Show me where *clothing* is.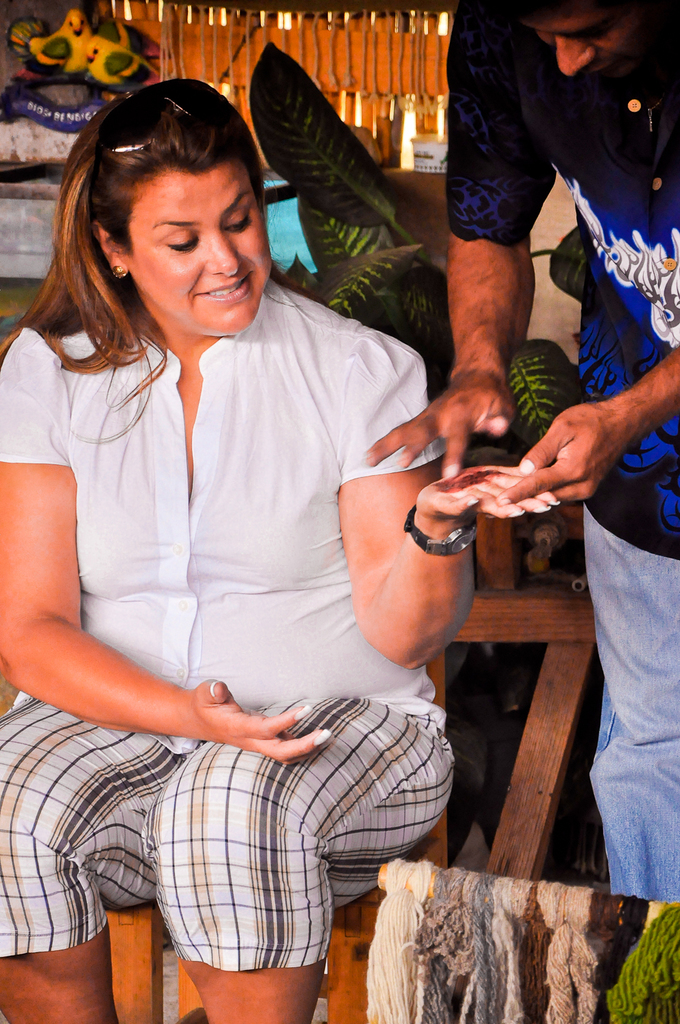
*clothing* is at (58, 208, 506, 999).
